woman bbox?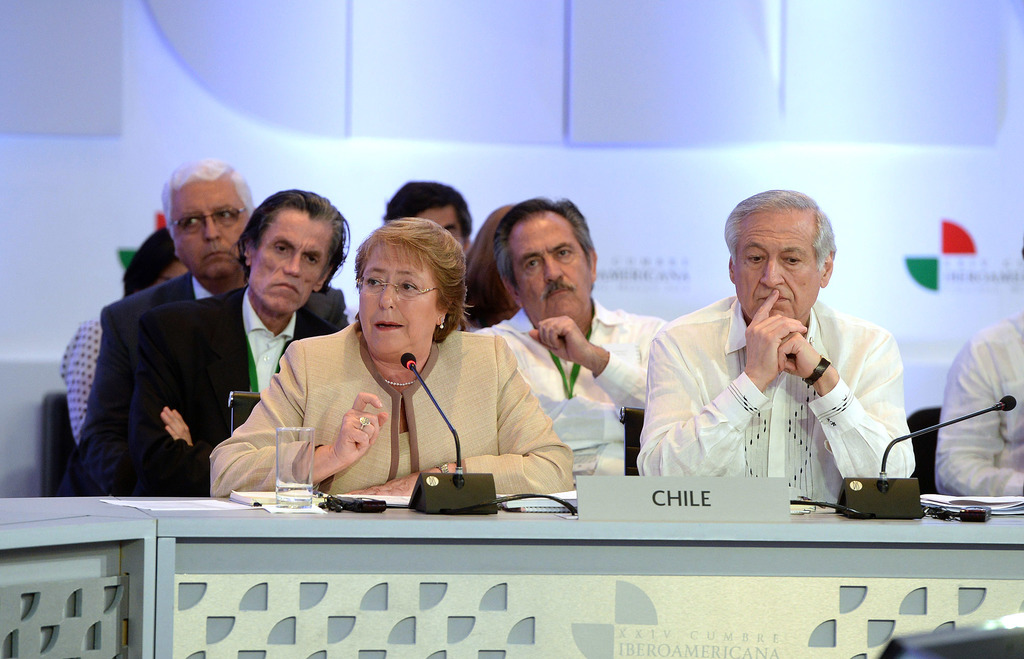
<box>463,205,519,329</box>
